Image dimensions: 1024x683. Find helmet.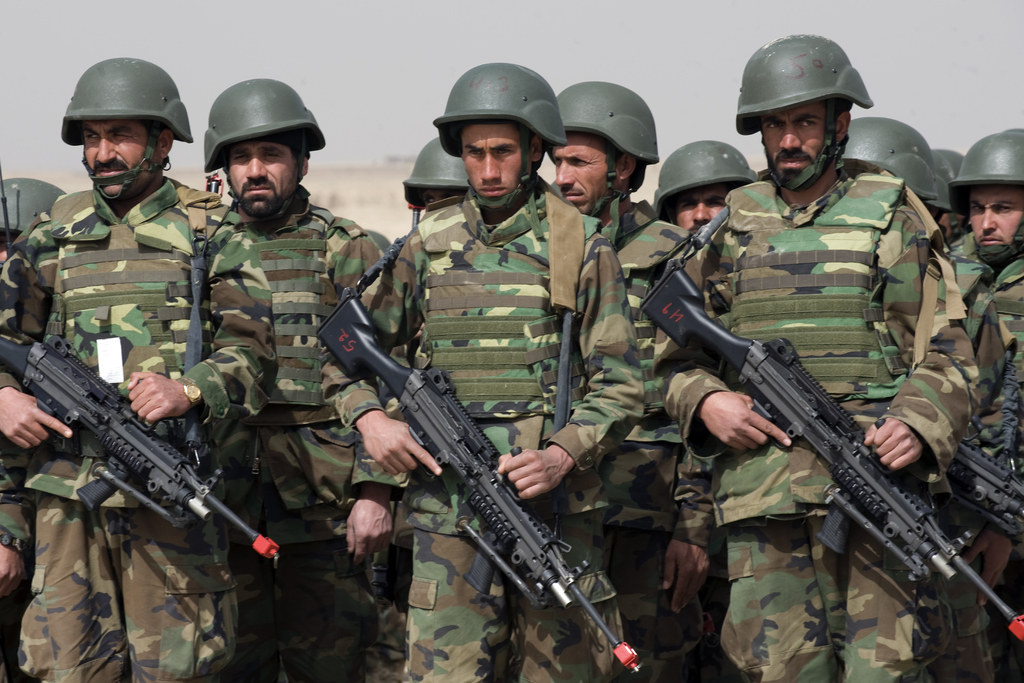
bbox=[842, 114, 938, 201].
